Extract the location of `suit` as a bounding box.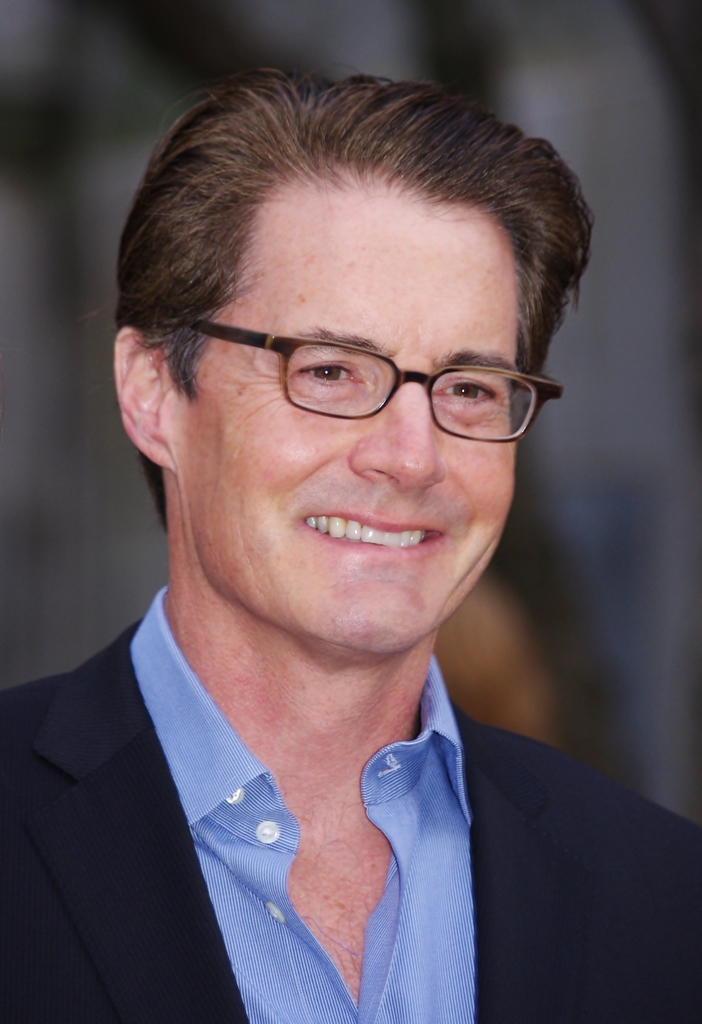
<box>16,589,569,1004</box>.
